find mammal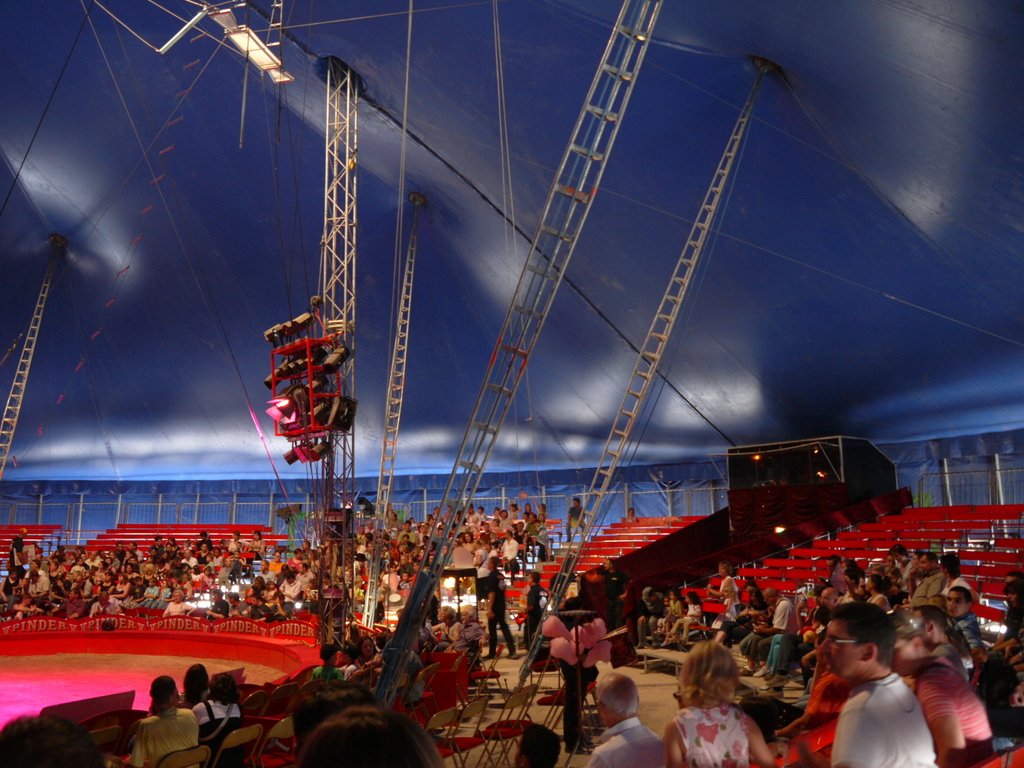
locate(484, 552, 523, 659)
